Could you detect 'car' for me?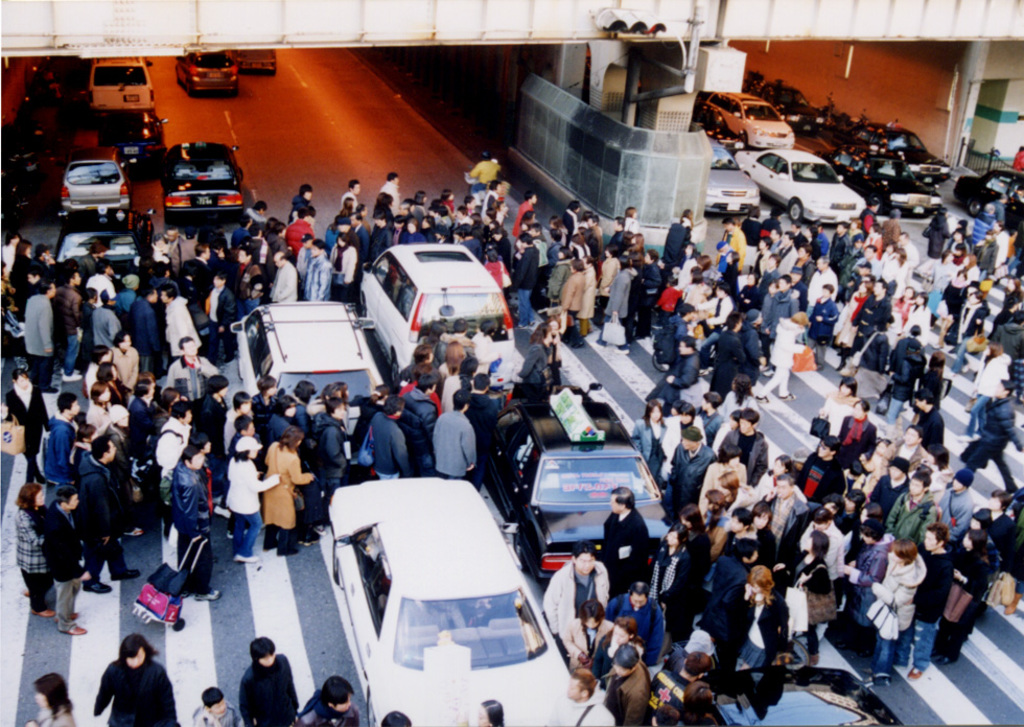
Detection result: (315,473,610,726).
